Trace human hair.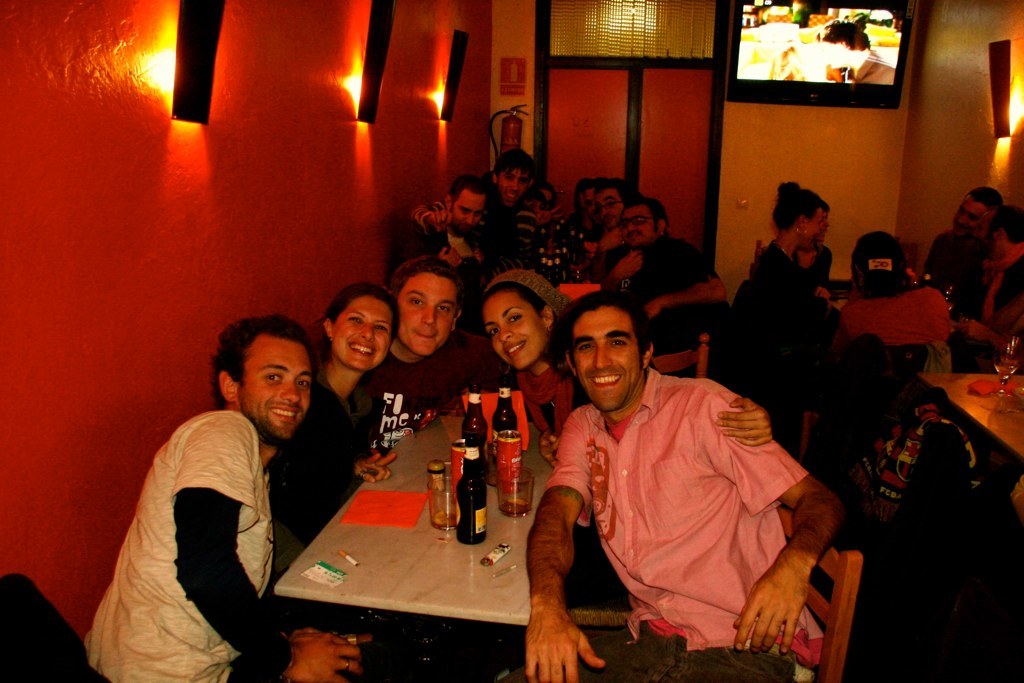
Traced to Rect(487, 150, 536, 185).
